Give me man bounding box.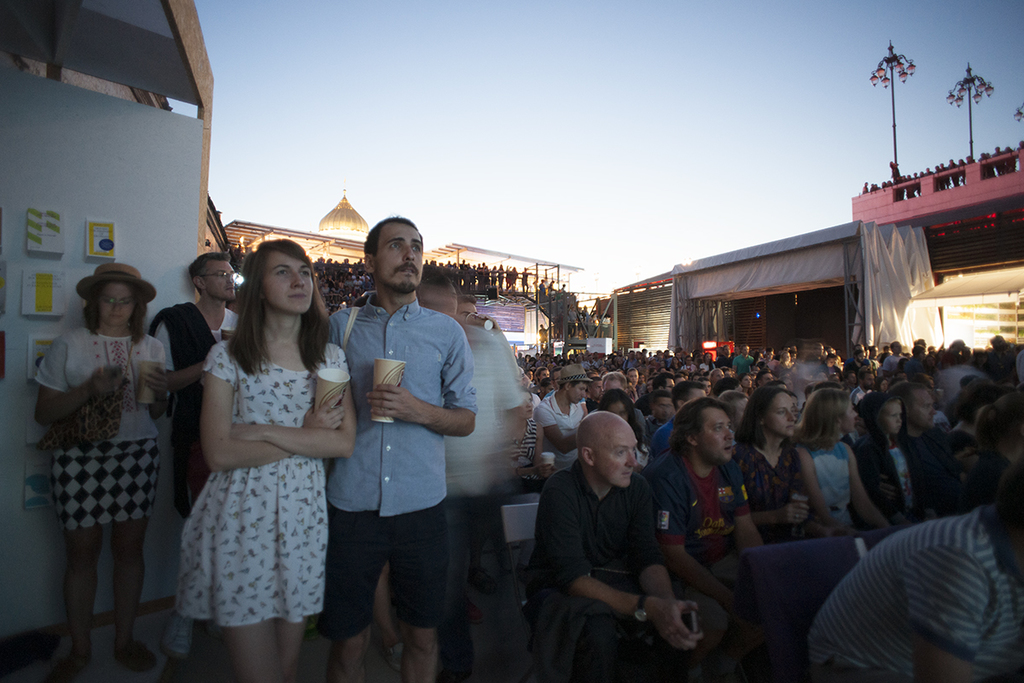
645 394 773 637.
